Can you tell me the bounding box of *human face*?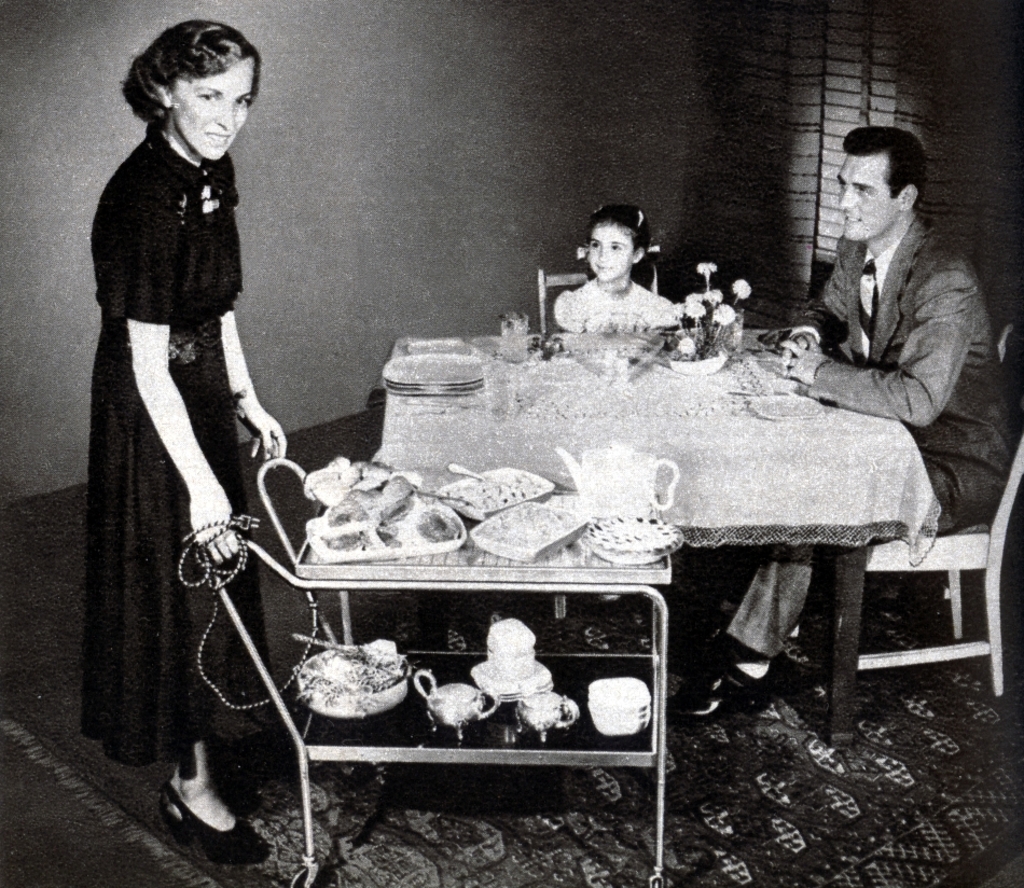
[176, 63, 254, 171].
